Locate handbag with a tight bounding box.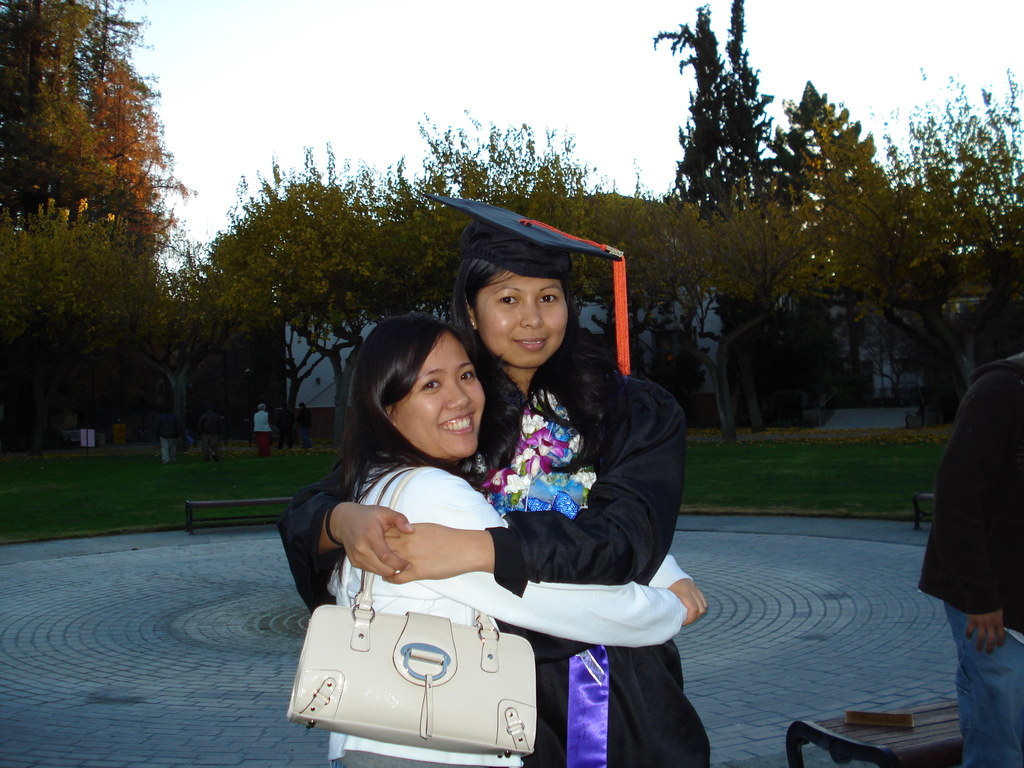
[287,470,538,755].
